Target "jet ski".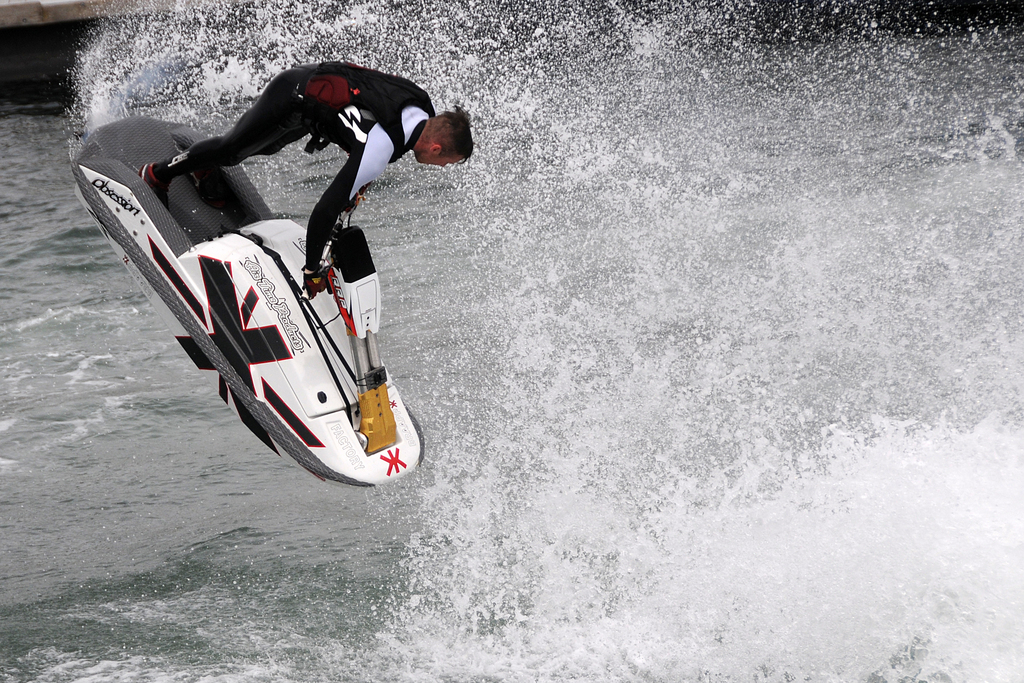
Target region: (72,111,426,488).
